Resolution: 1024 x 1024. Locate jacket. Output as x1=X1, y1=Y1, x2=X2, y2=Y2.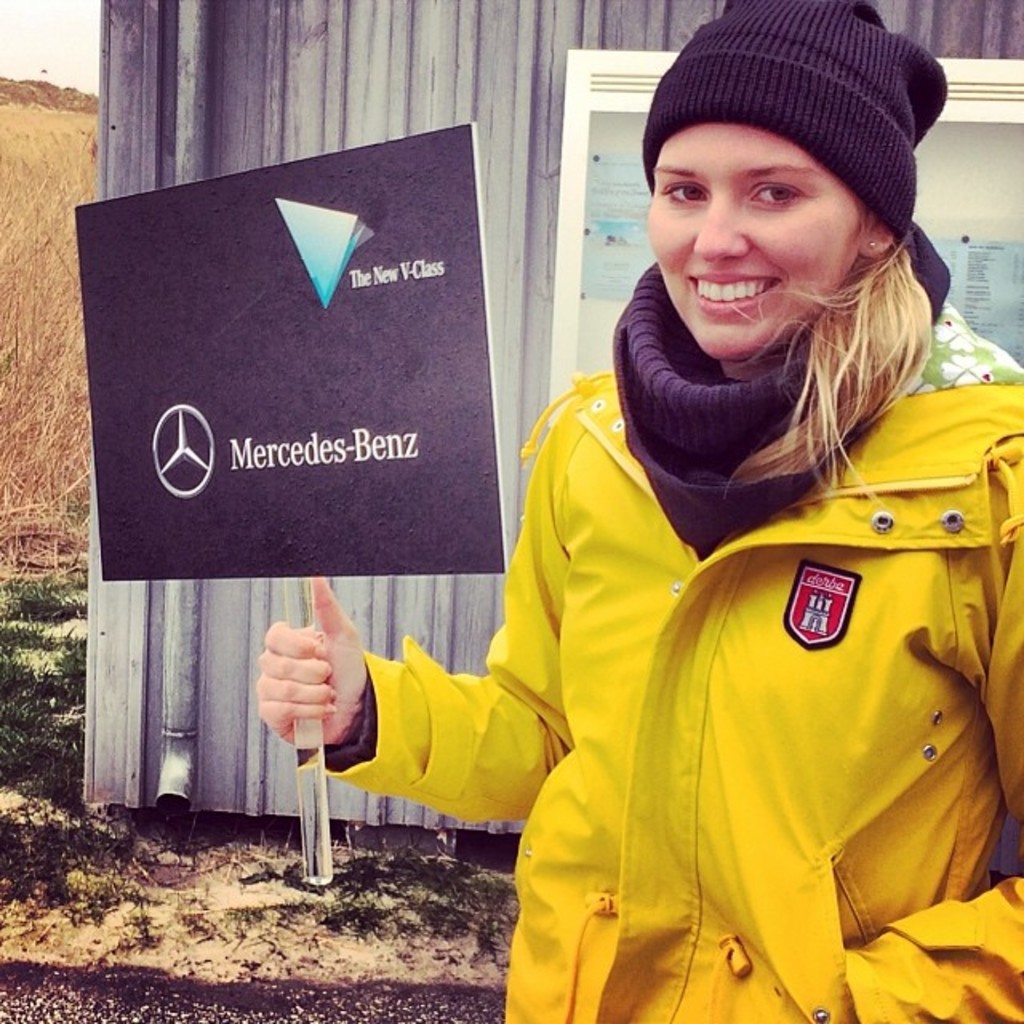
x1=298, y1=366, x2=1022, y2=1022.
